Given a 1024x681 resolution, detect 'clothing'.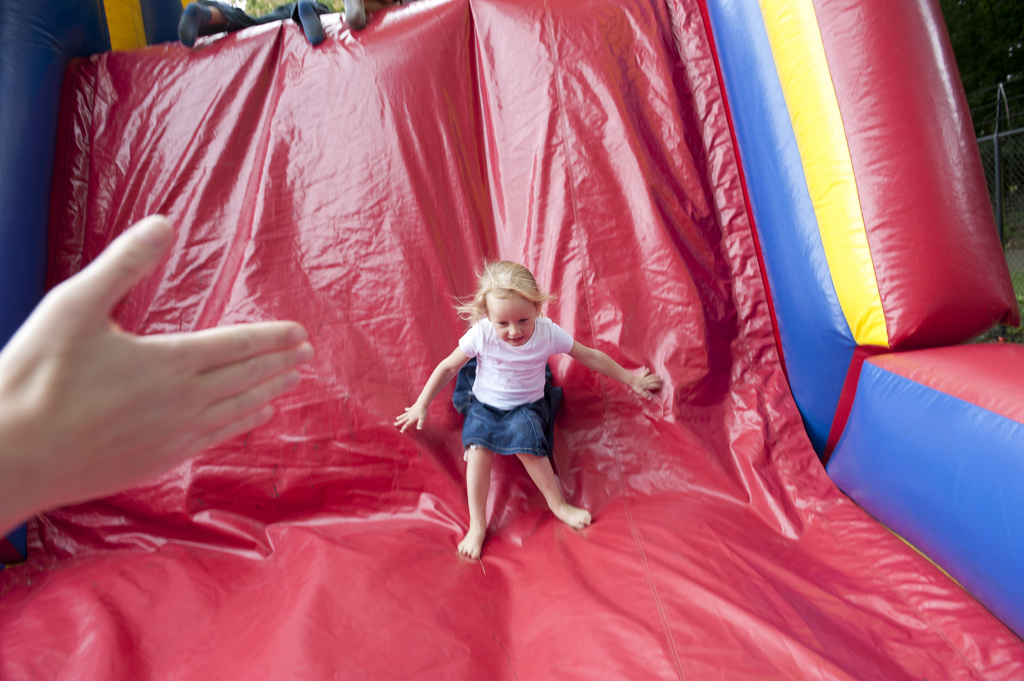
x1=458 y1=312 x2=578 y2=453.
